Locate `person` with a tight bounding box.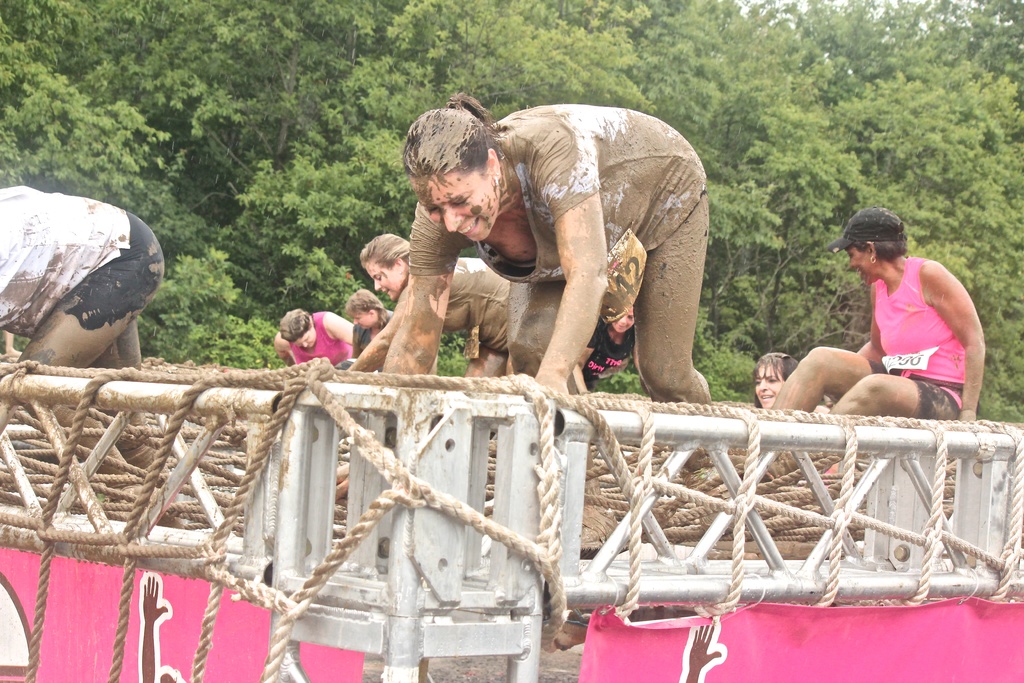
box(344, 288, 399, 388).
